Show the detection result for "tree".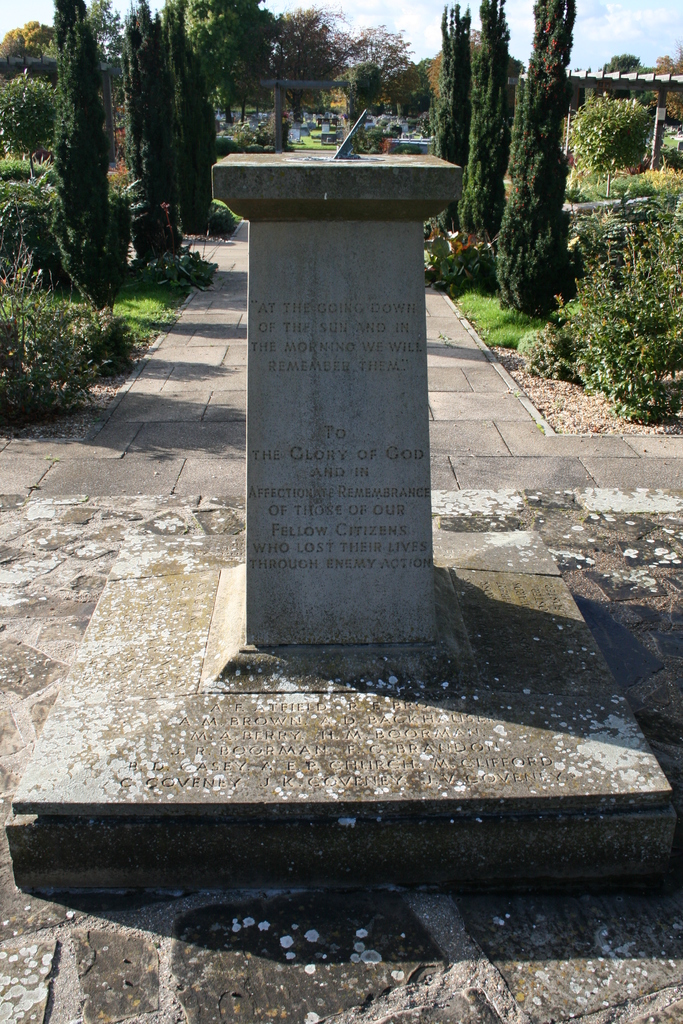
box=[461, 0, 524, 227].
